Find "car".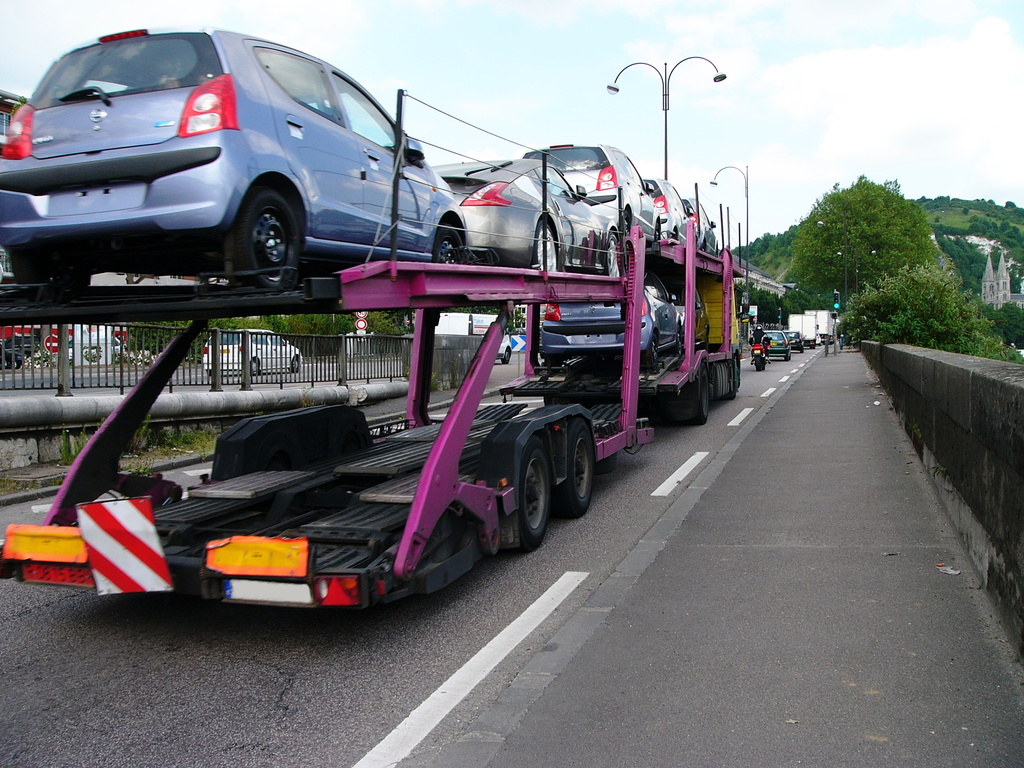
x1=763 y1=329 x2=792 y2=362.
